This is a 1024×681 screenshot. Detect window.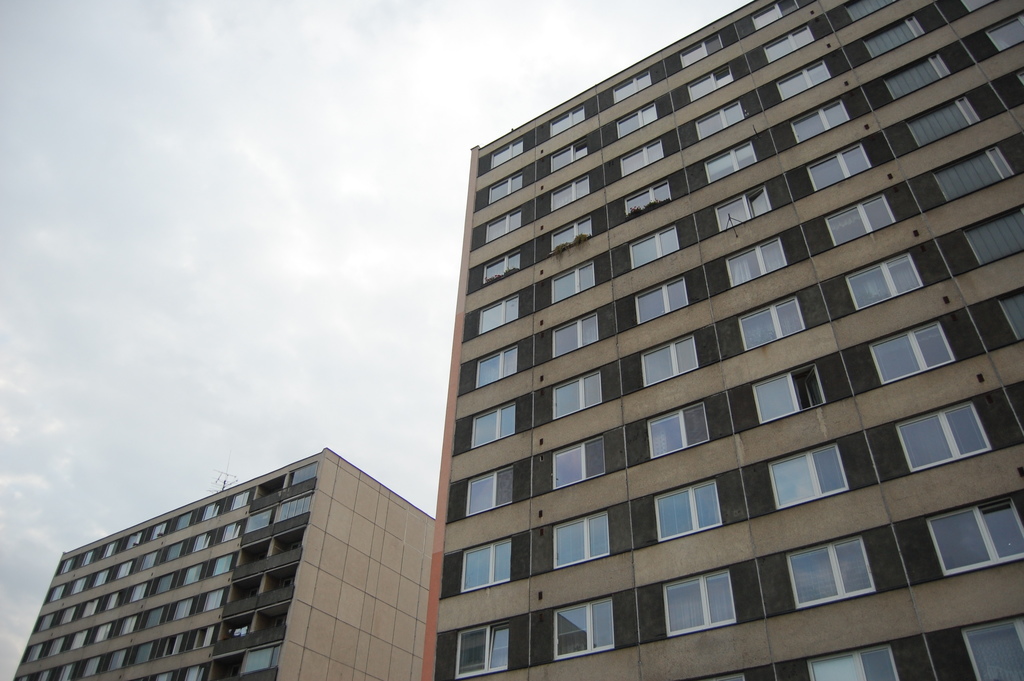
{"left": 550, "top": 172, "right": 591, "bottom": 213}.
